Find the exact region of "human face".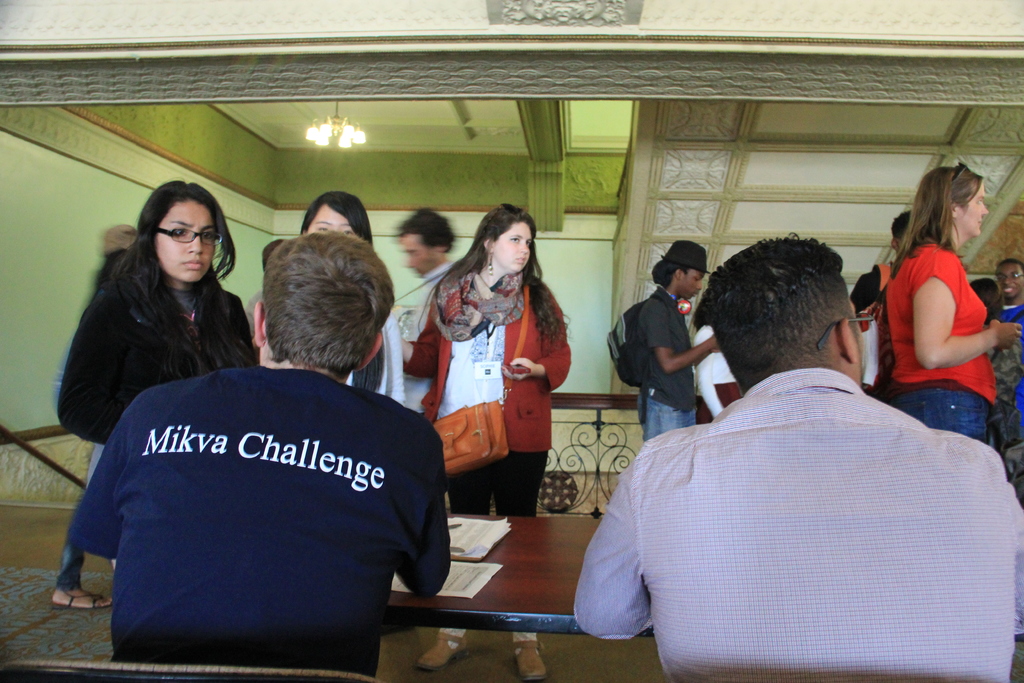
Exact region: bbox=(492, 222, 534, 274).
